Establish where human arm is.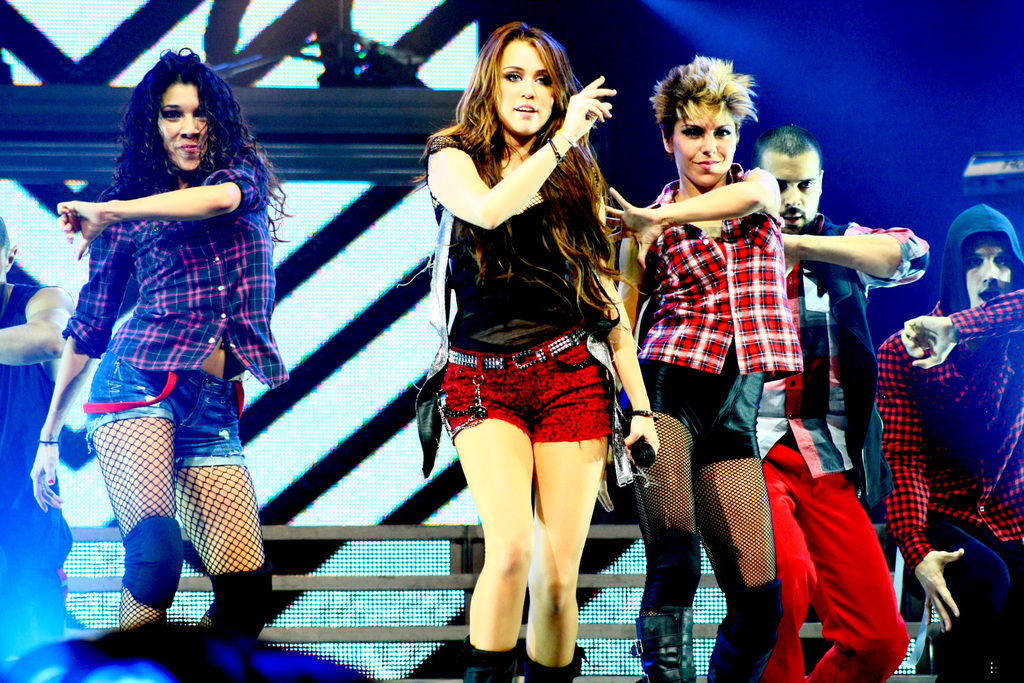
Established at 865/336/963/632.
